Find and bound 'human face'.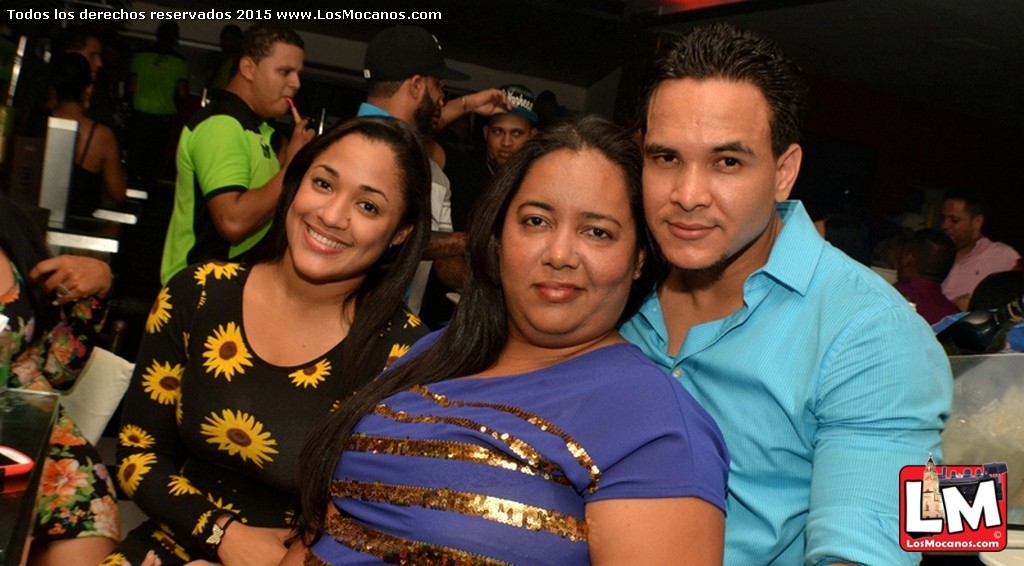
Bound: 84 35 104 82.
